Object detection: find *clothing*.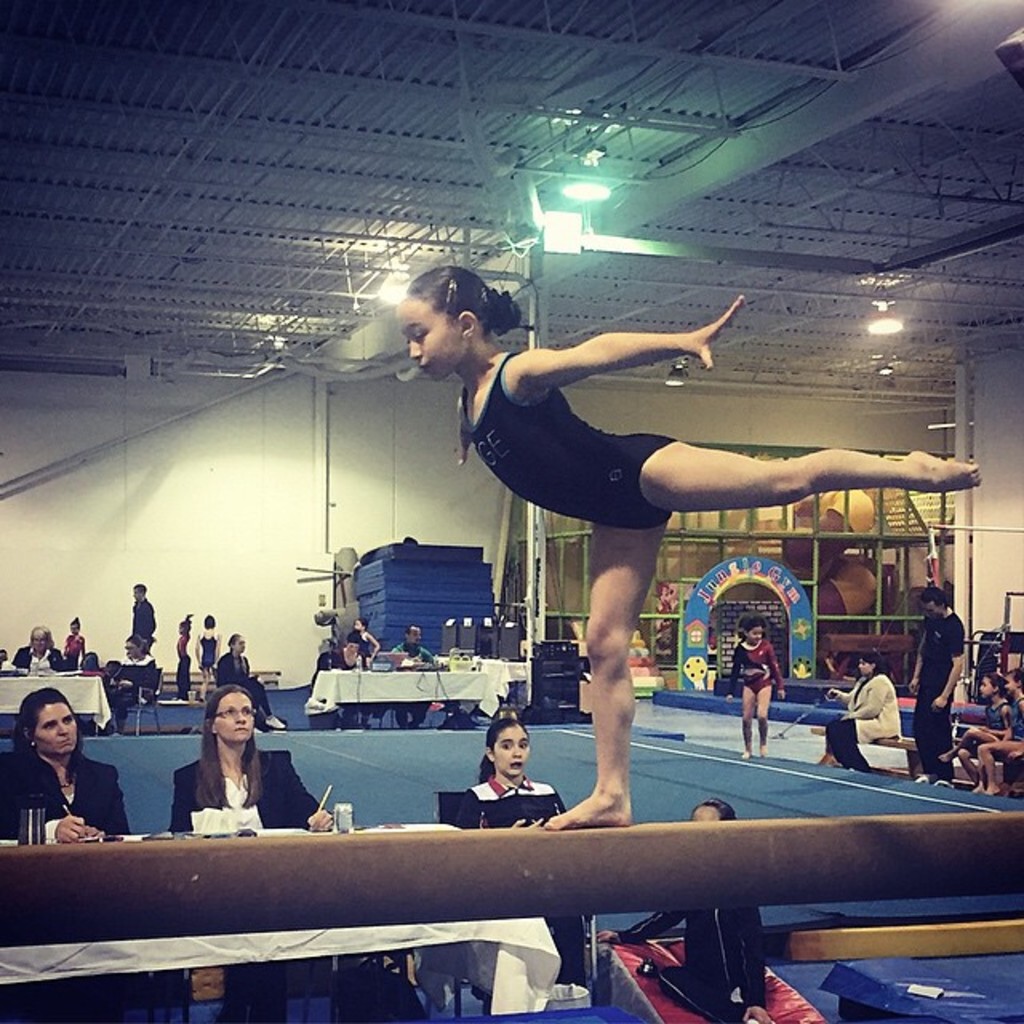
[left=213, top=656, right=264, bottom=698].
